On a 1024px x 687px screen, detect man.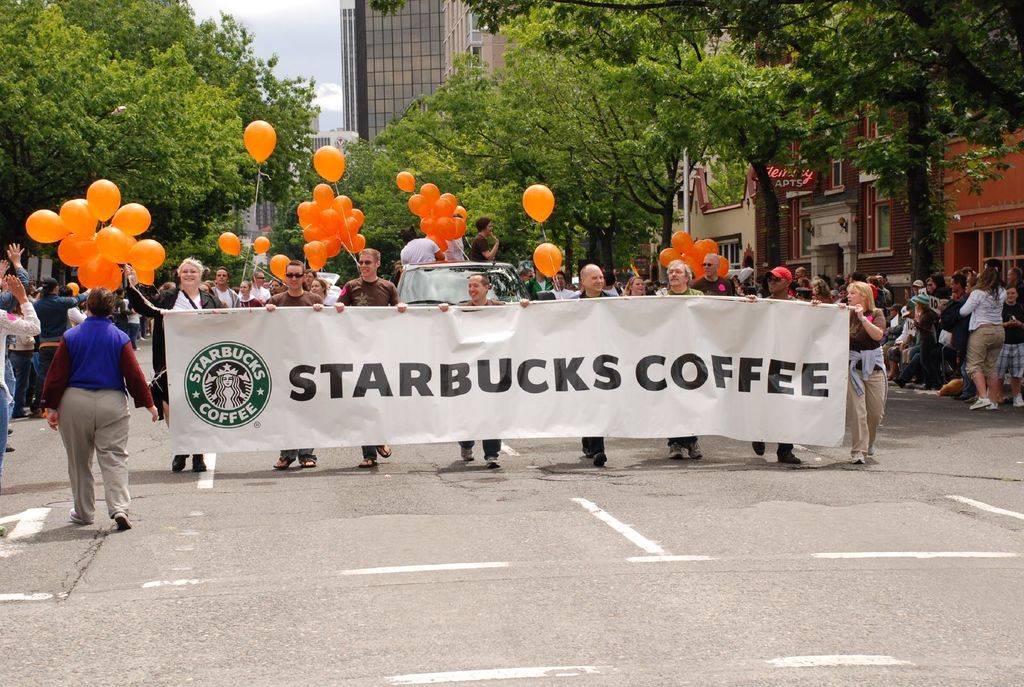
bbox=[252, 270, 269, 304].
